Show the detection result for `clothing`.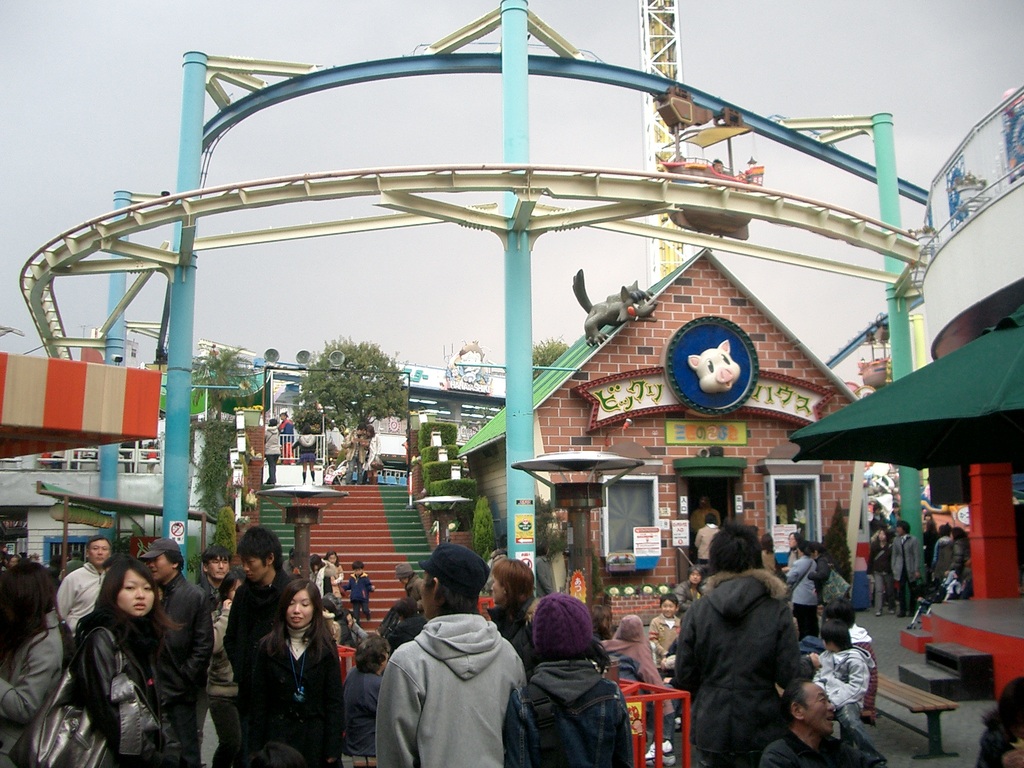
367, 596, 529, 767.
